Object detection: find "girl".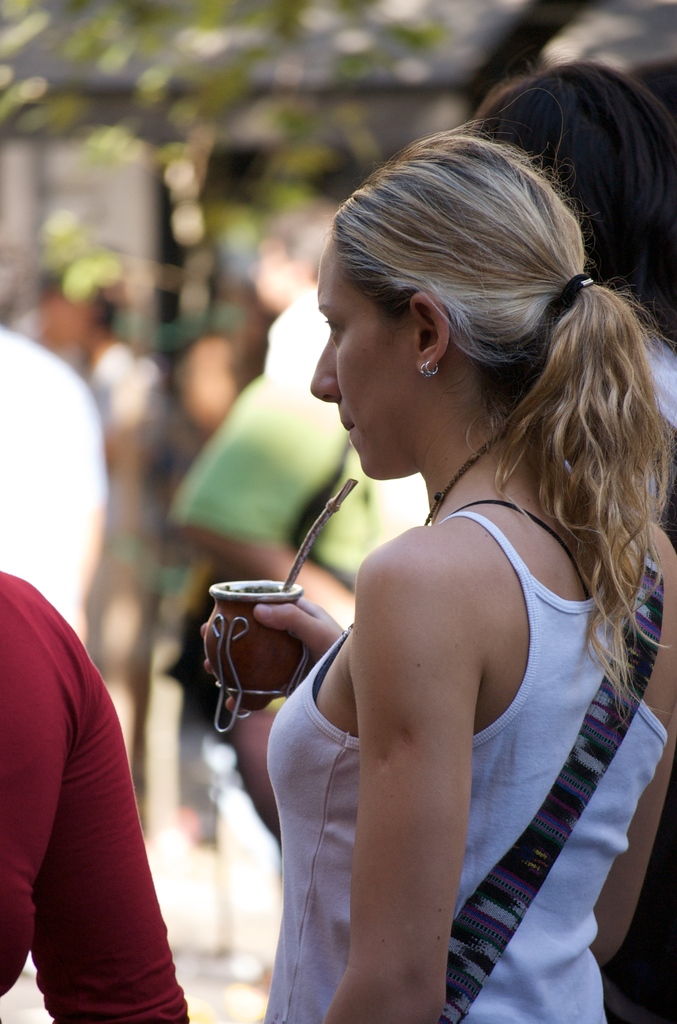
[195, 114, 676, 1023].
